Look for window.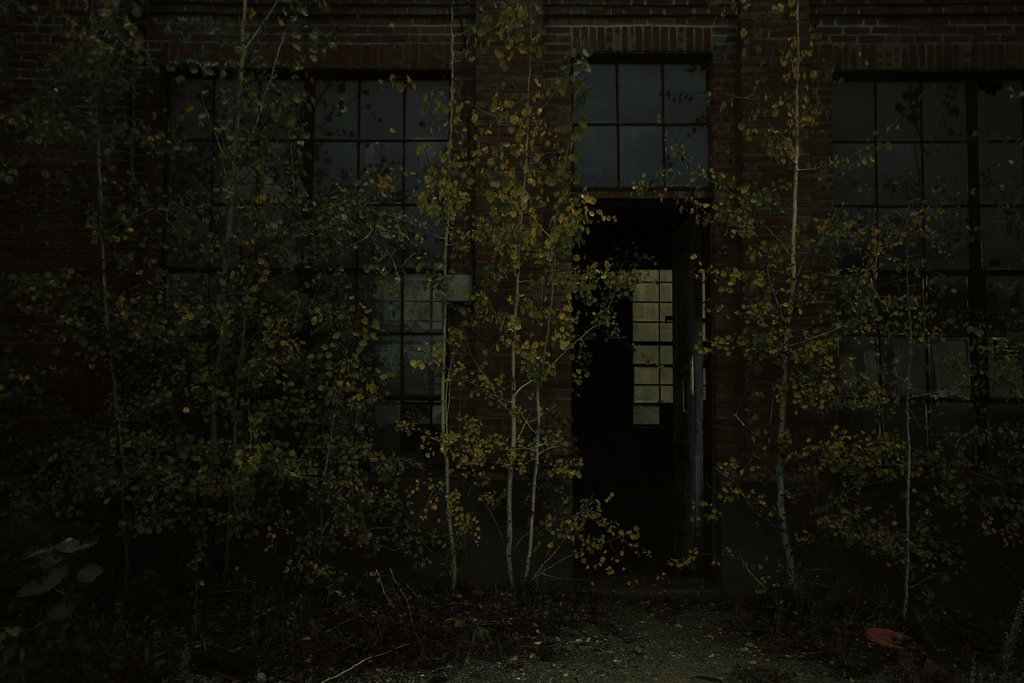
Found: [794,56,1023,333].
